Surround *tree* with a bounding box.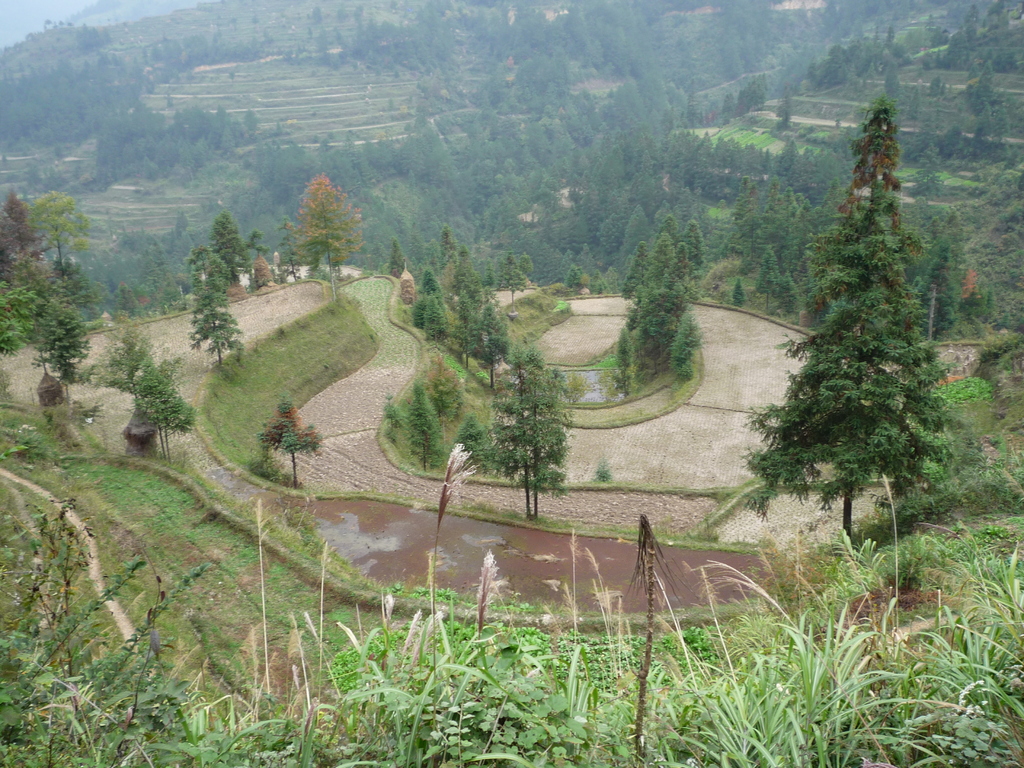
492 343 573 519.
